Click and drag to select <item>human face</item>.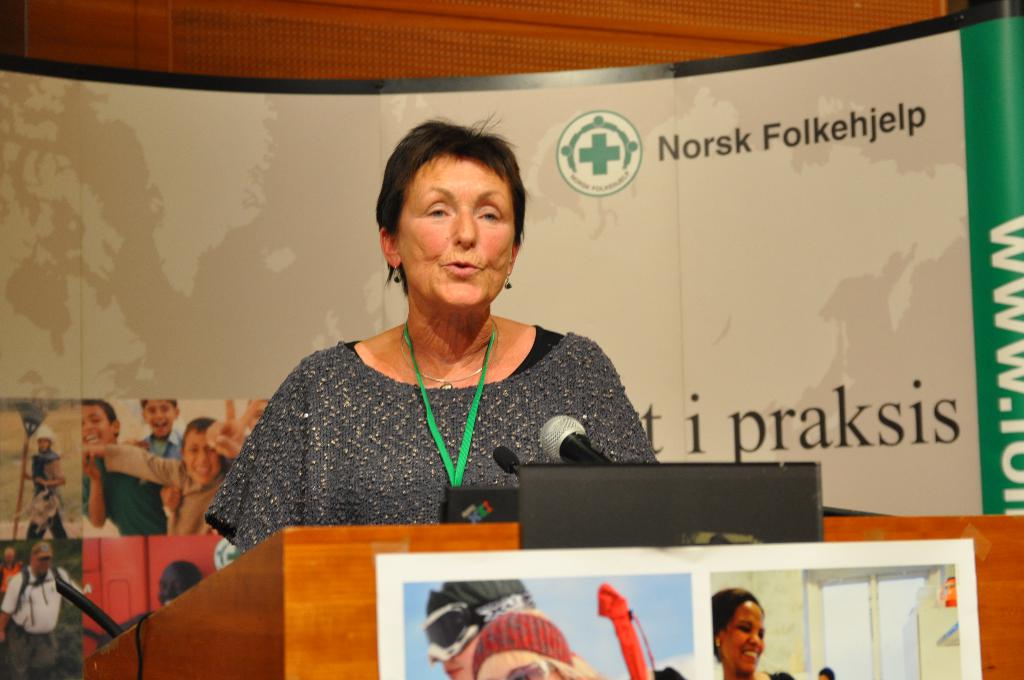
Selection: <bbox>395, 154, 516, 308</bbox>.
